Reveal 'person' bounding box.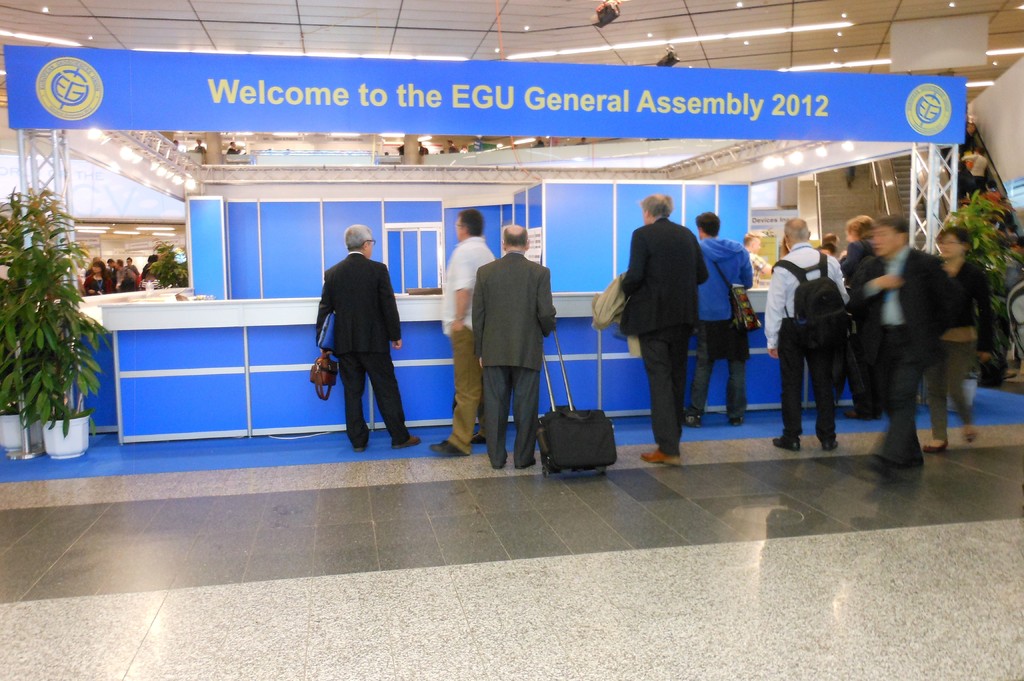
Revealed: (x1=472, y1=226, x2=561, y2=472).
